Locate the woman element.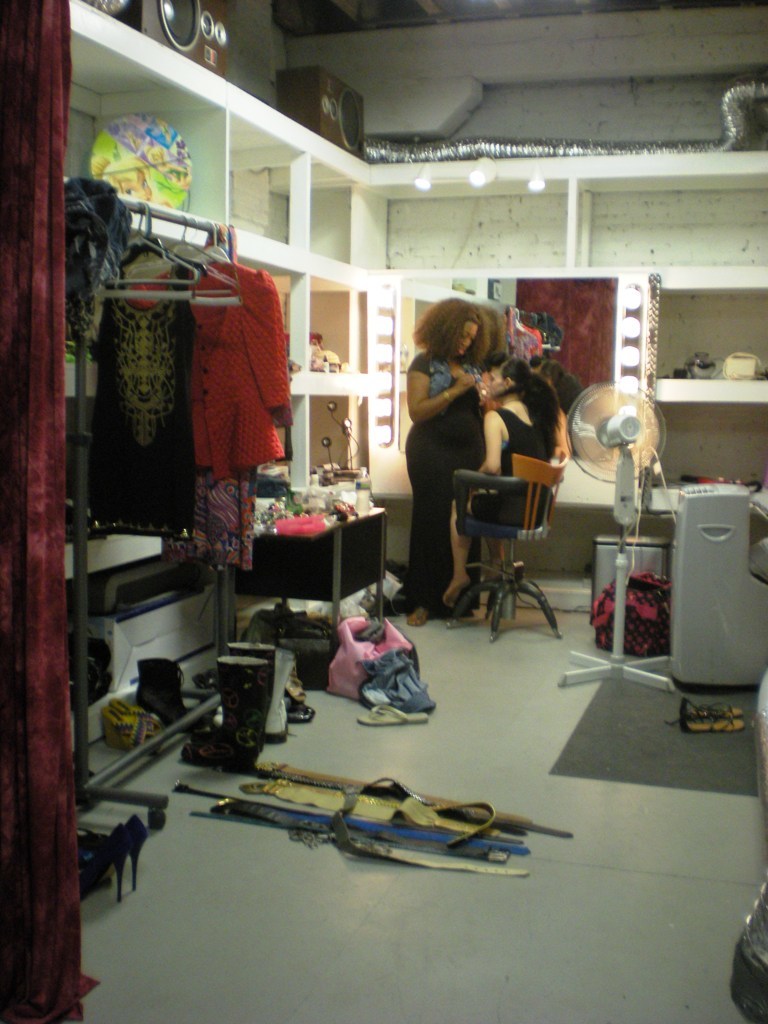
Element bbox: [x1=444, y1=351, x2=561, y2=614].
